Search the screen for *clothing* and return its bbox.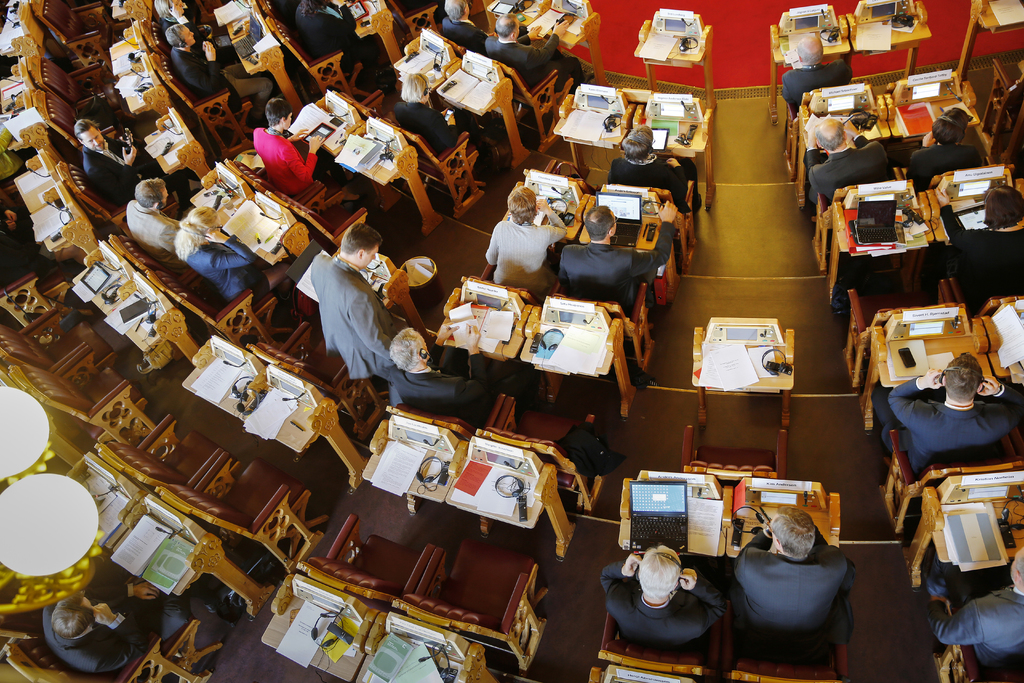
Found: <box>597,147,703,211</box>.
